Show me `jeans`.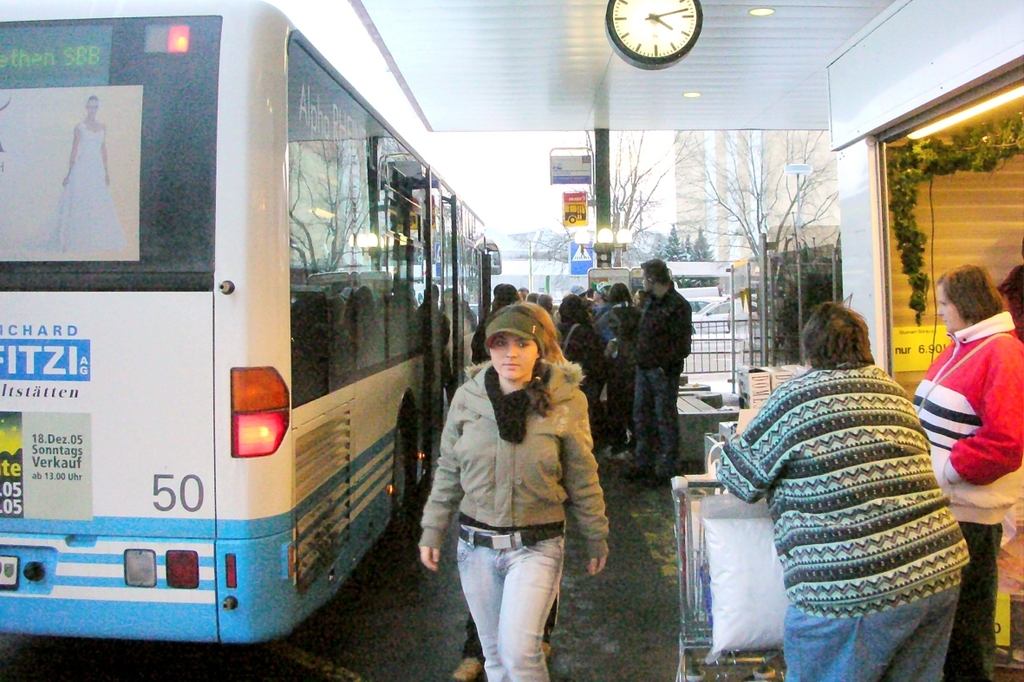
`jeans` is here: [x1=781, y1=588, x2=956, y2=681].
